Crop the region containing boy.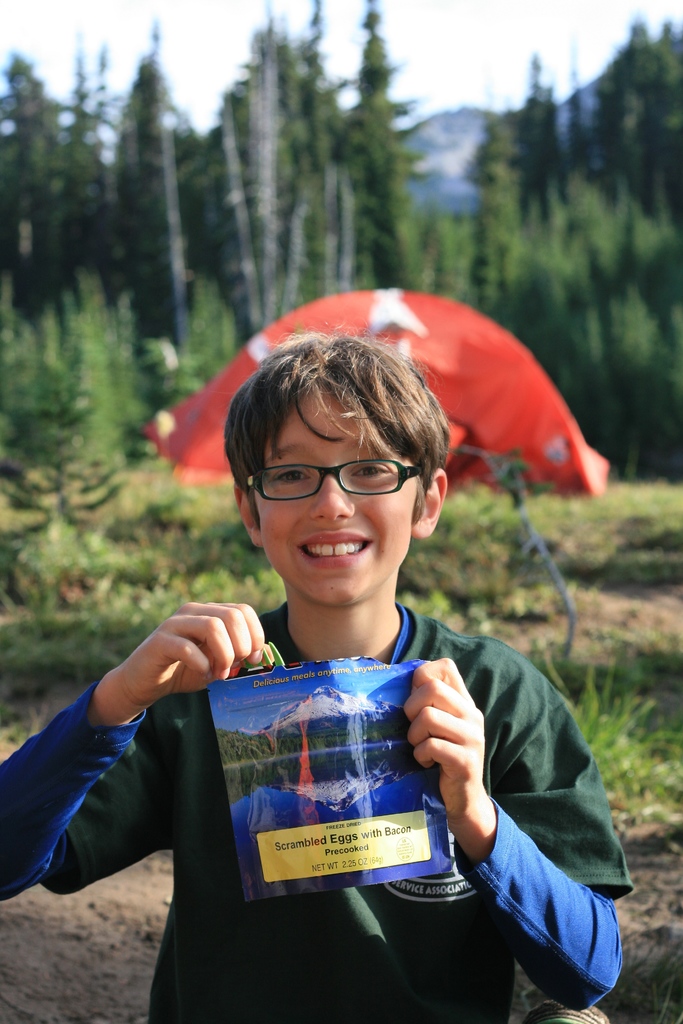
Crop region: <bbox>119, 305, 566, 984</bbox>.
